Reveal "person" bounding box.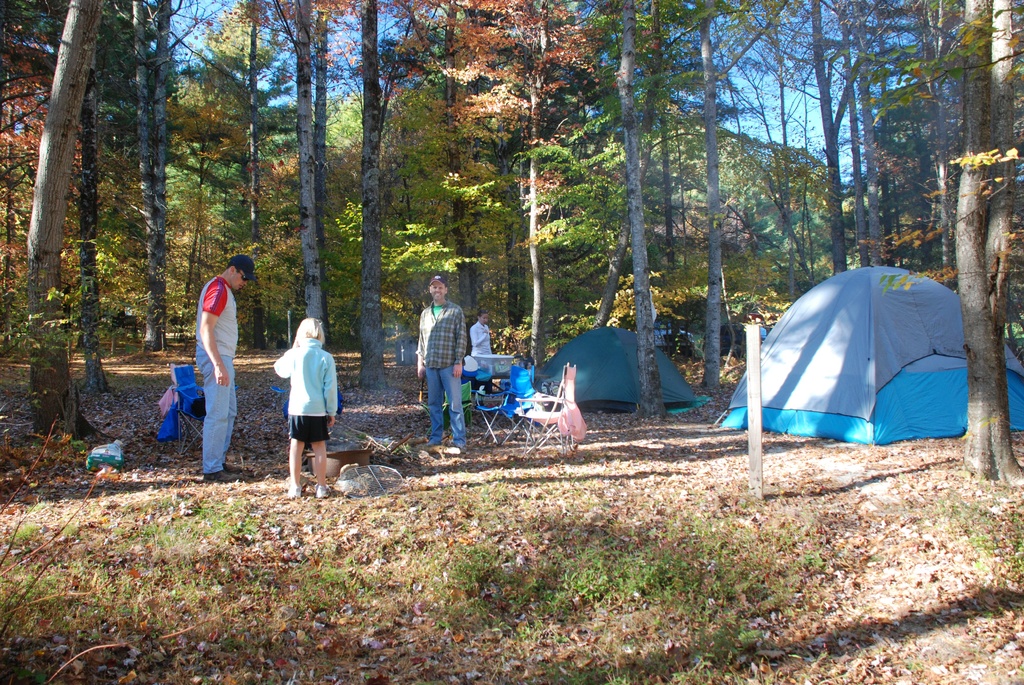
Revealed: 192:254:250:482.
